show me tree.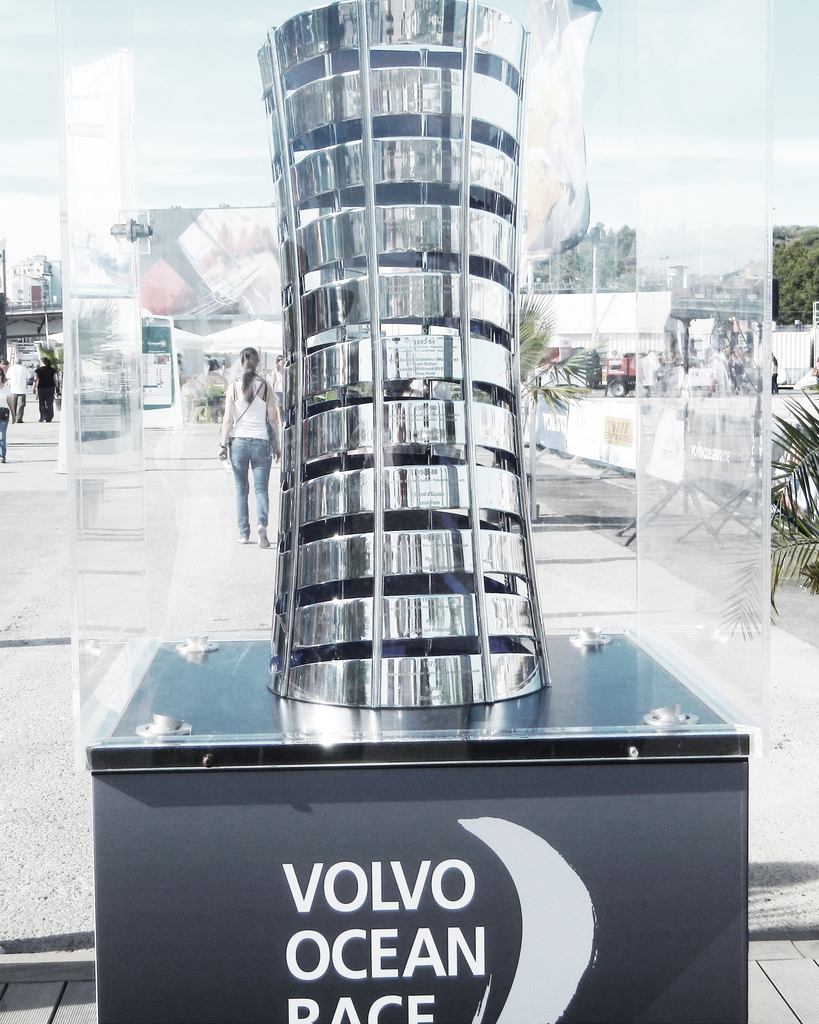
tree is here: bbox=[517, 280, 591, 428].
